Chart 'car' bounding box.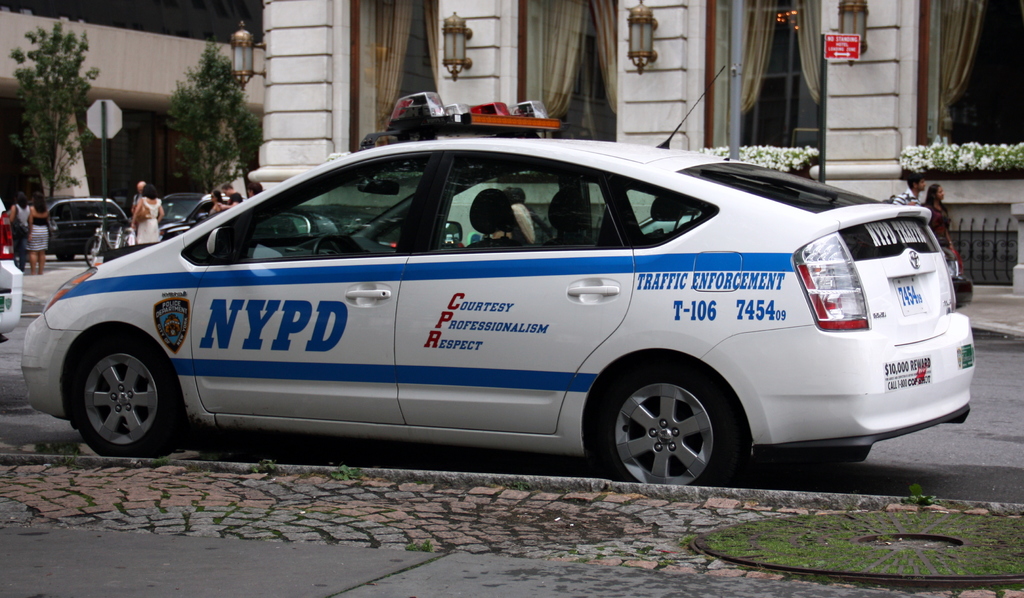
Charted: select_region(24, 197, 132, 262).
